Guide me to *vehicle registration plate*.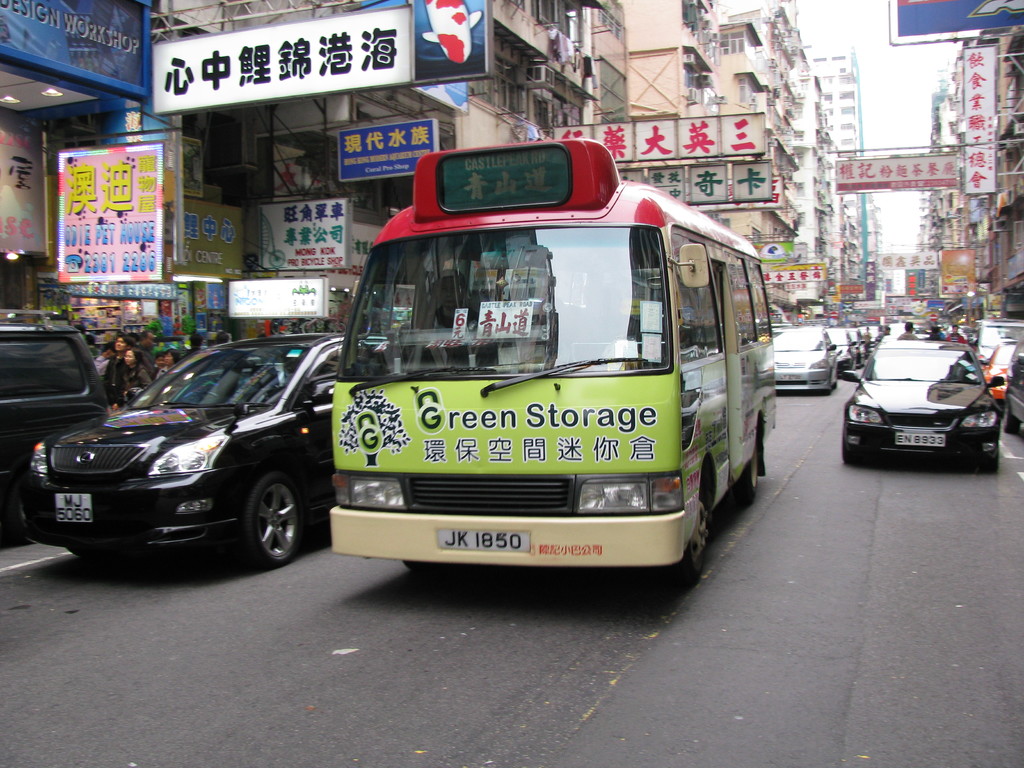
Guidance: crop(779, 373, 803, 383).
